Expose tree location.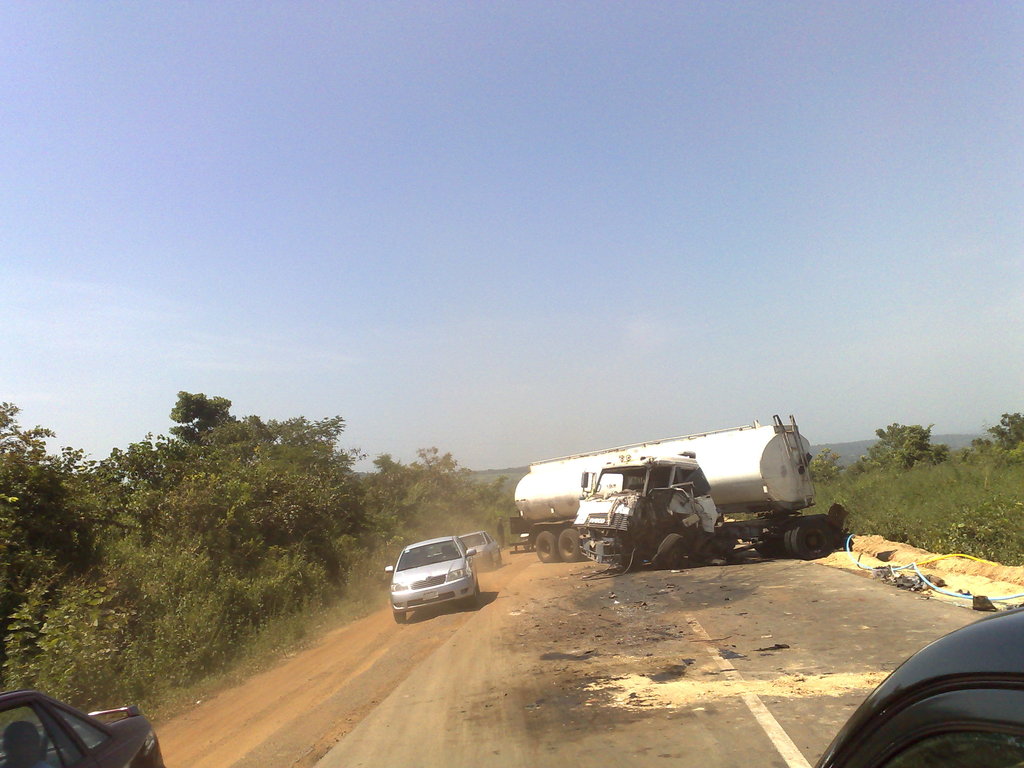
Exposed at box(963, 410, 1023, 467).
